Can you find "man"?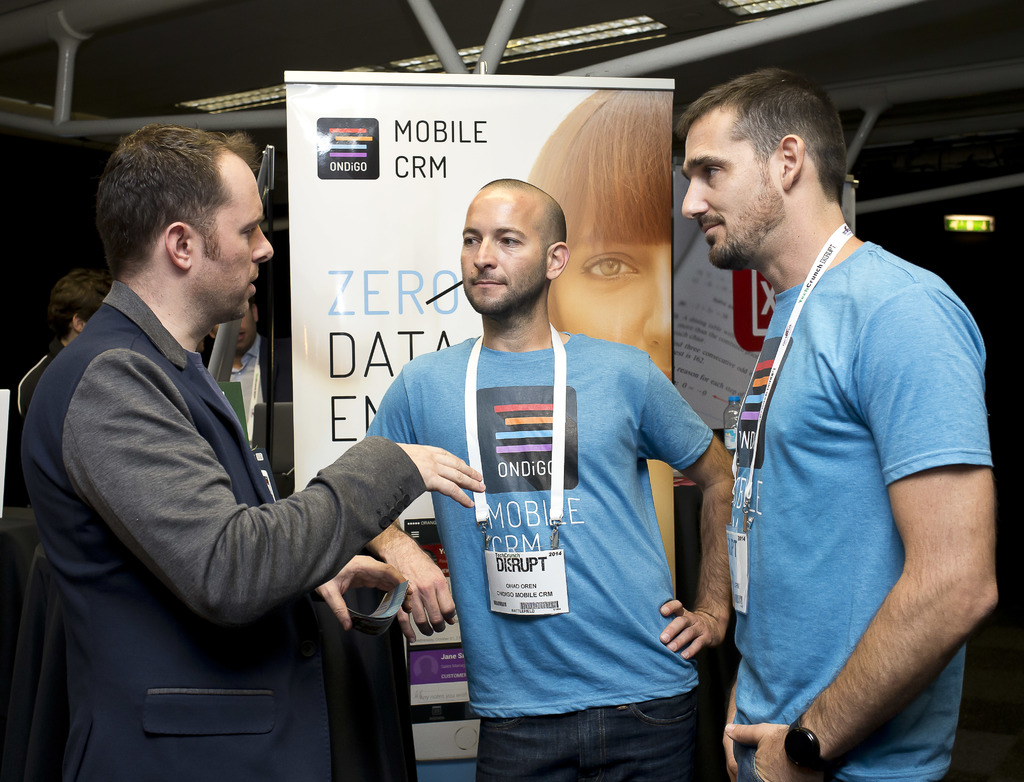
Yes, bounding box: {"left": 205, "top": 296, "right": 267, "bottom": 424}.
